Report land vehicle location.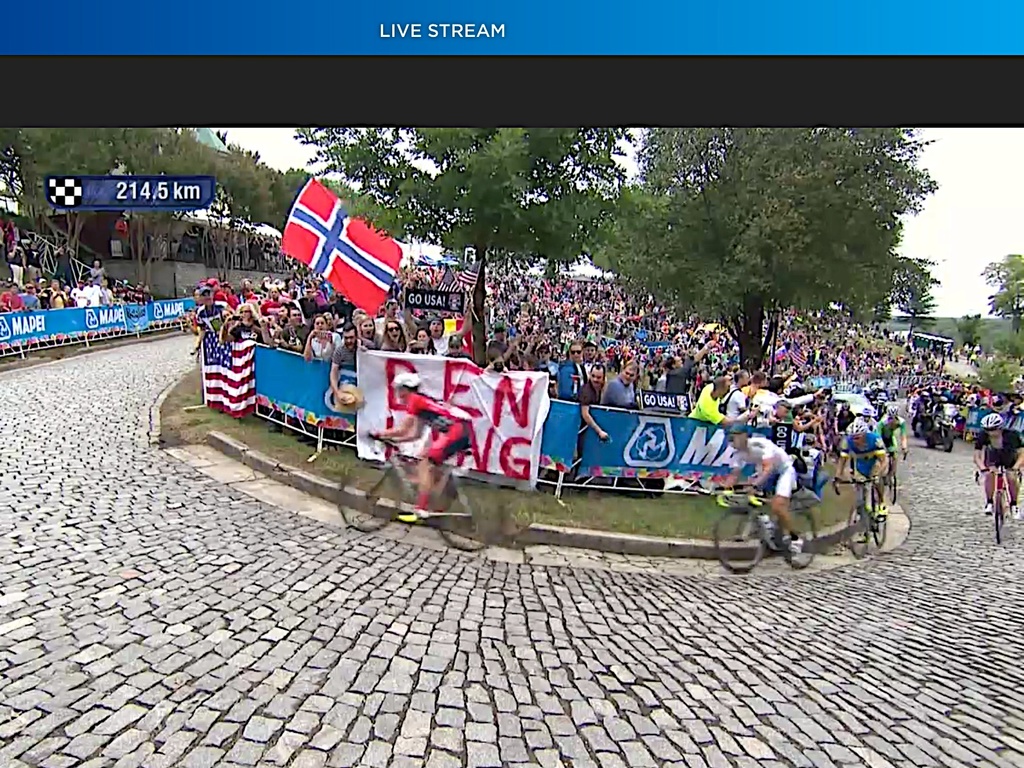
Report: box(973, 463, 1022, 545).
